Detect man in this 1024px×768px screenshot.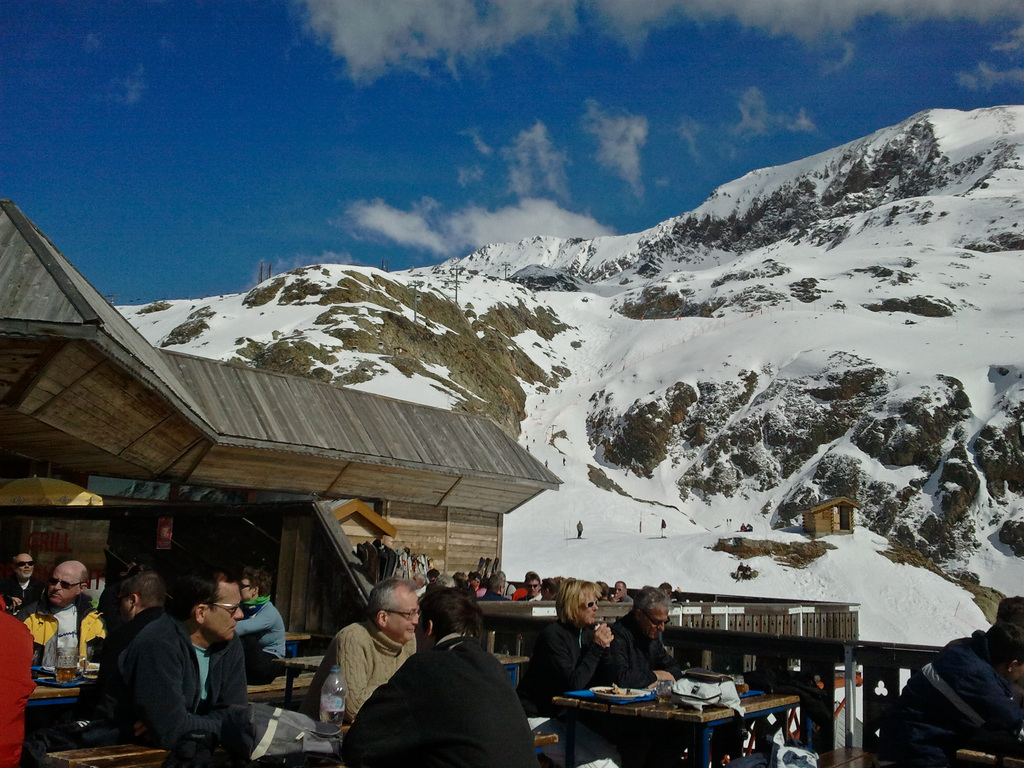
Detection: bbox=(0, 552, 45, 617).
